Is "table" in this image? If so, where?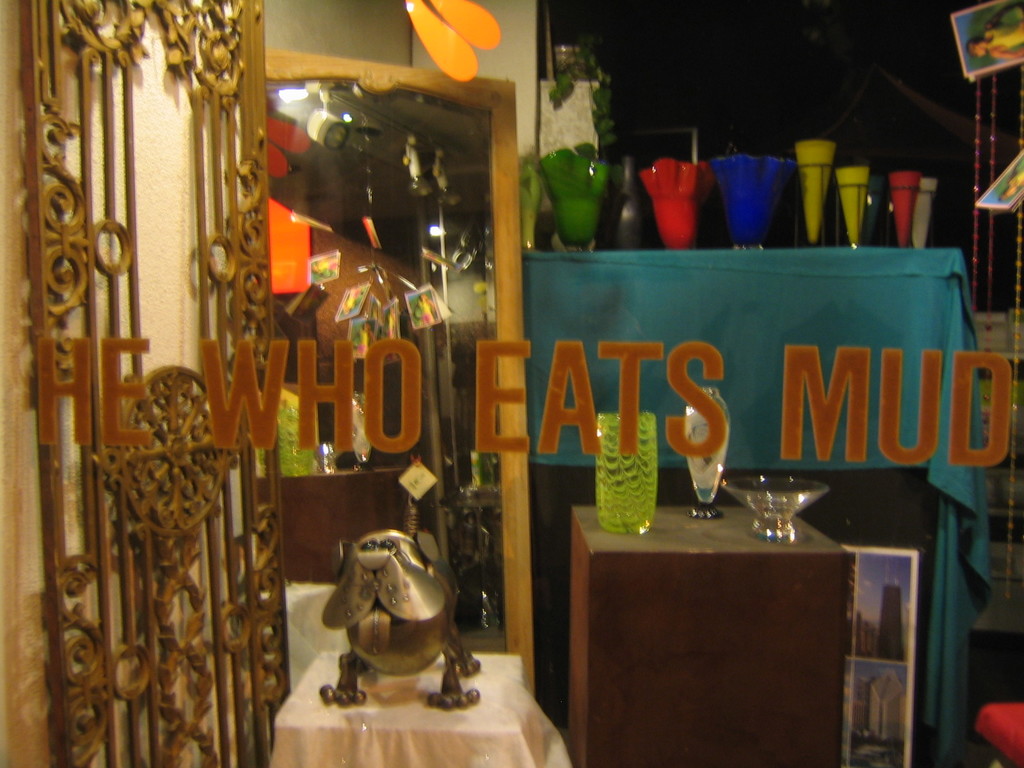
Yes, at [264,655,566,767].
